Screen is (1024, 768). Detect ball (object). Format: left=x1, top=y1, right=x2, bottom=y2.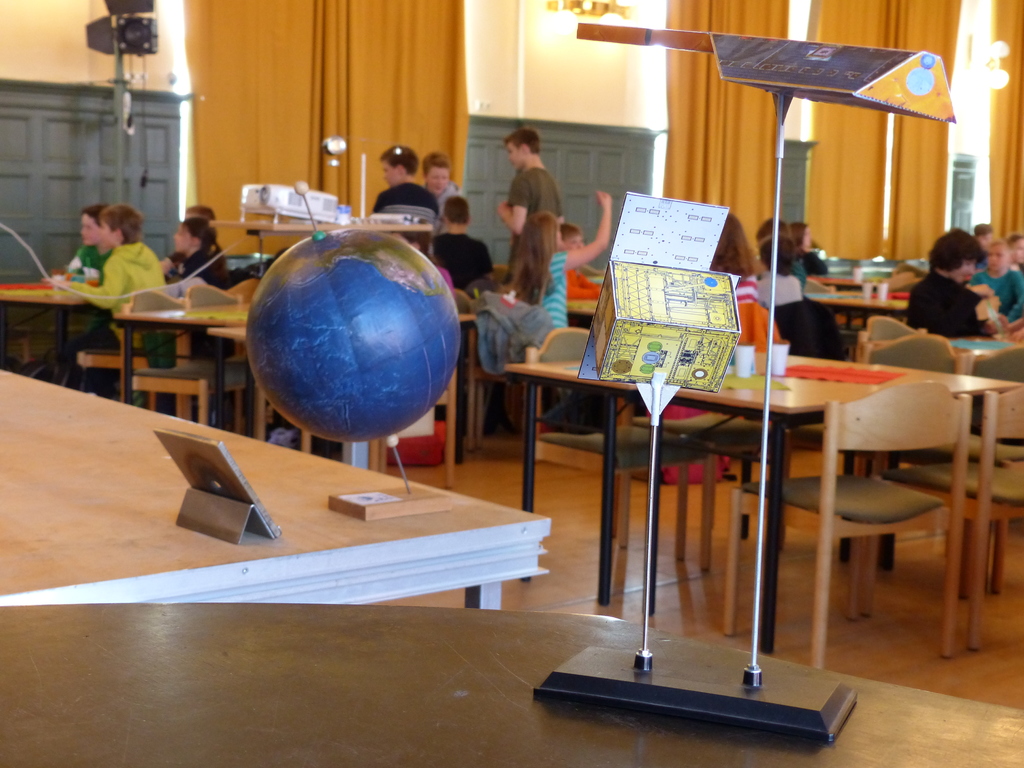
left=243, top=229, right=466, bottom=442.
